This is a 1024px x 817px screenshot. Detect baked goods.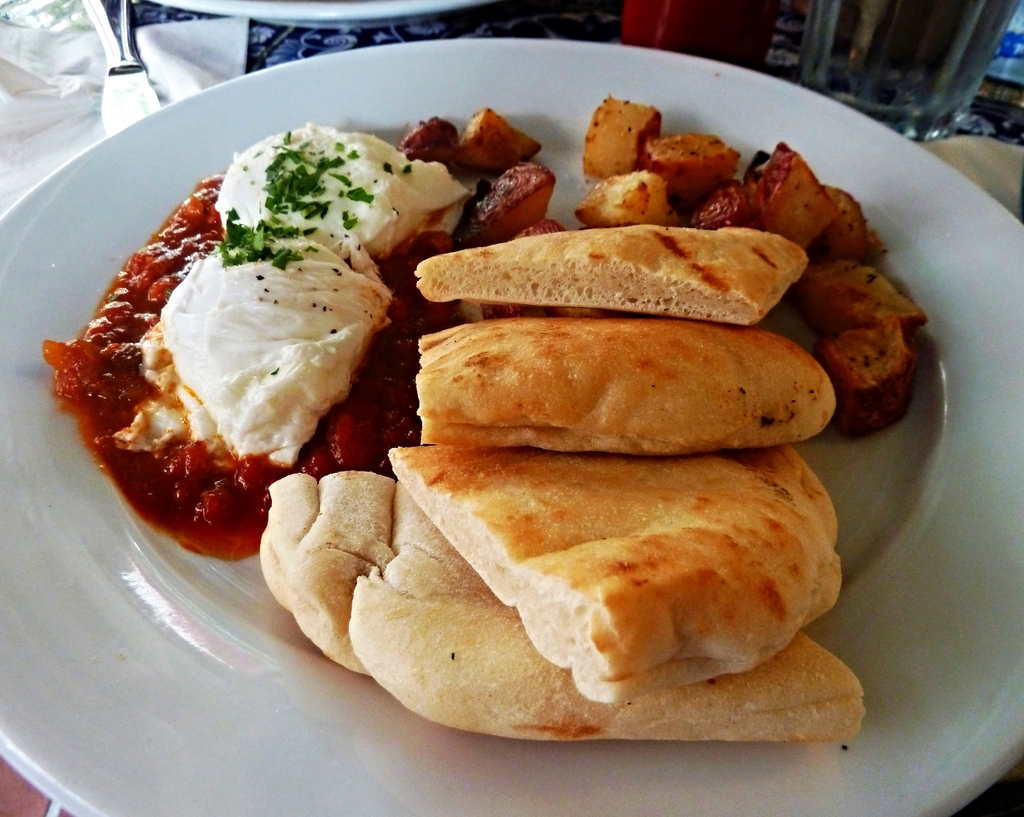
region(415, 313, 841, 455).
